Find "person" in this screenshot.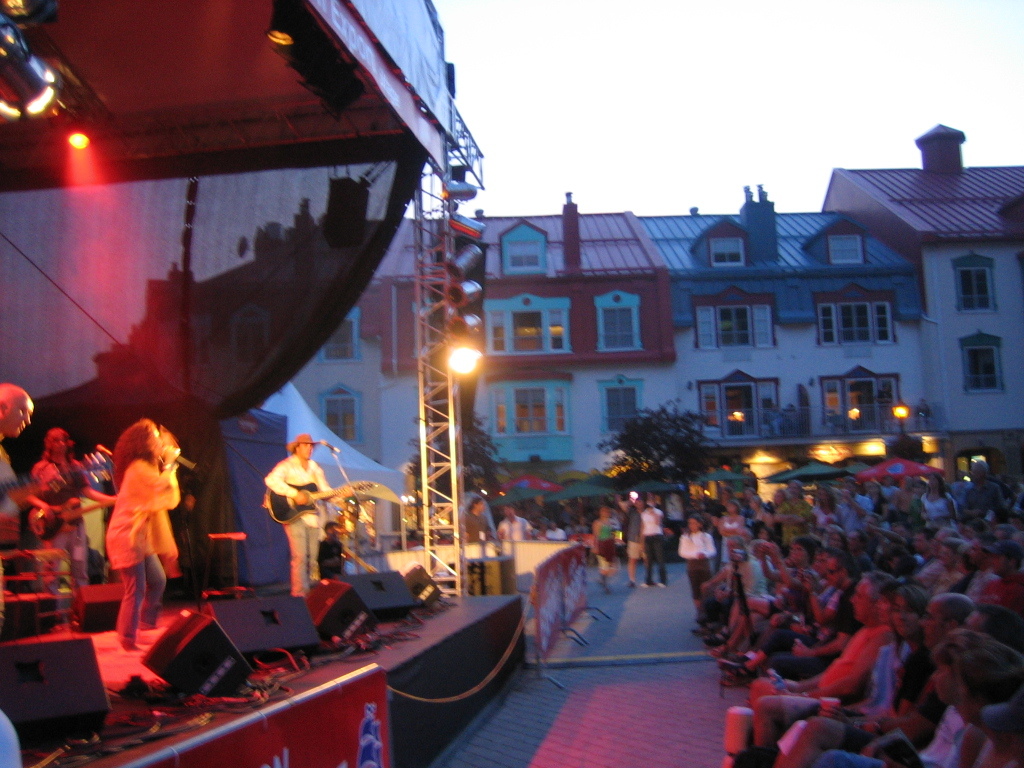
The bounding box for "person" is 95, 412, 181, 651.
